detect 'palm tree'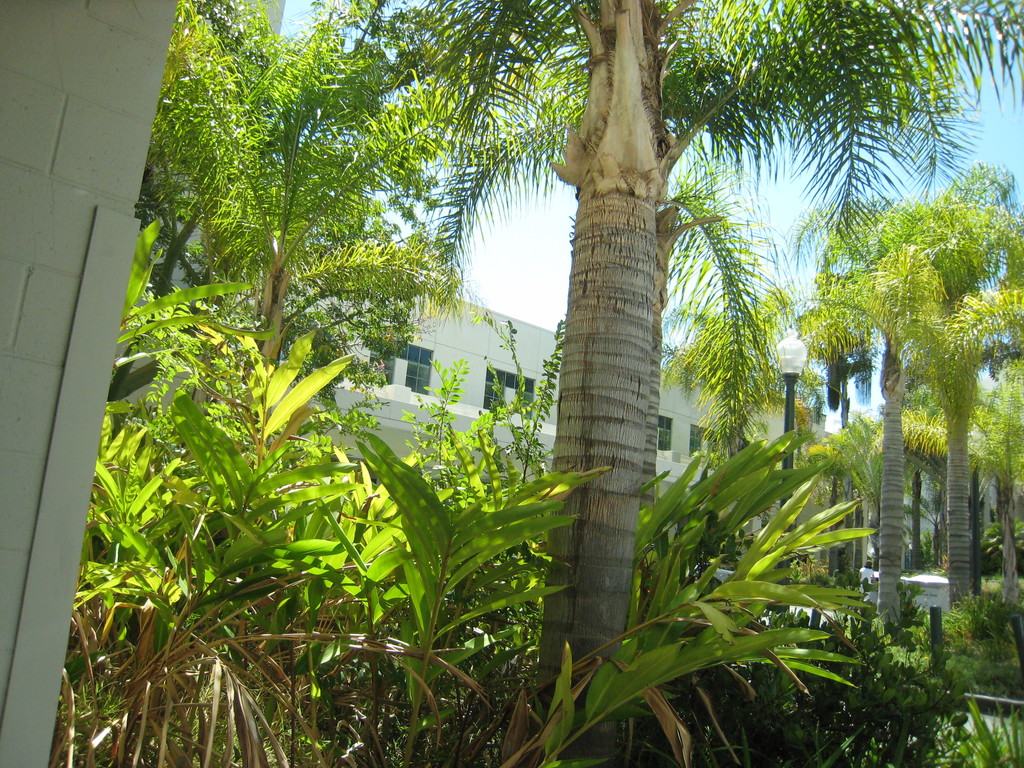
839 192 992 665
